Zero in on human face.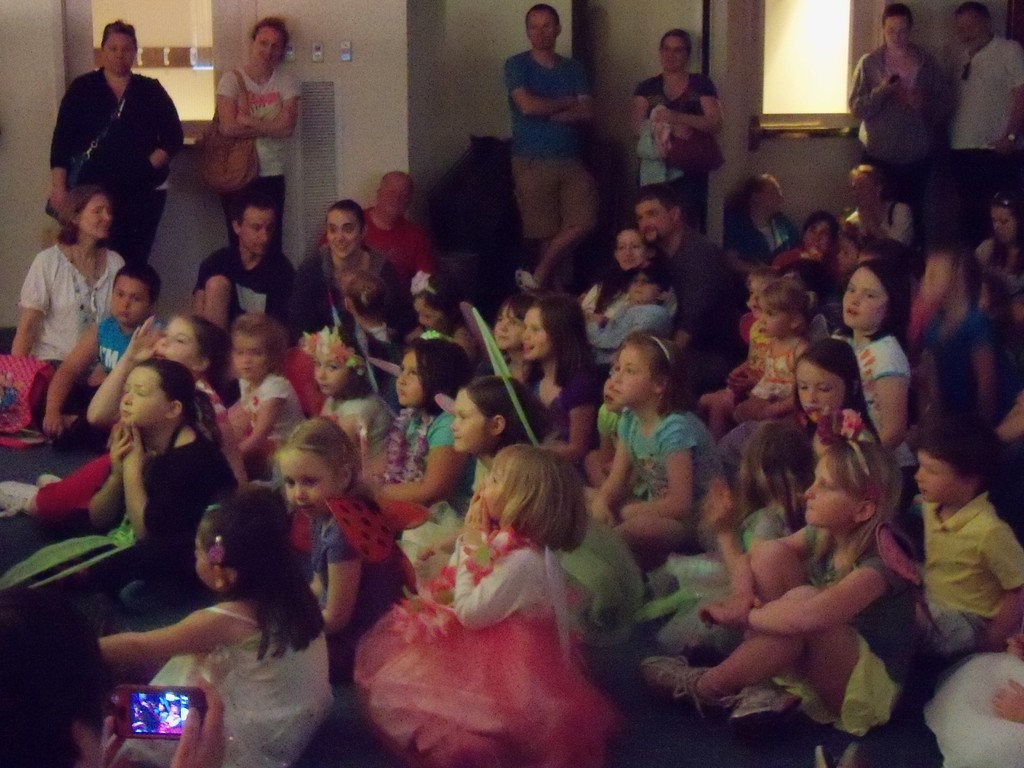
Zeroed in: {"left": 255, "top": 24, "right": 287, "bottom": 66}.
